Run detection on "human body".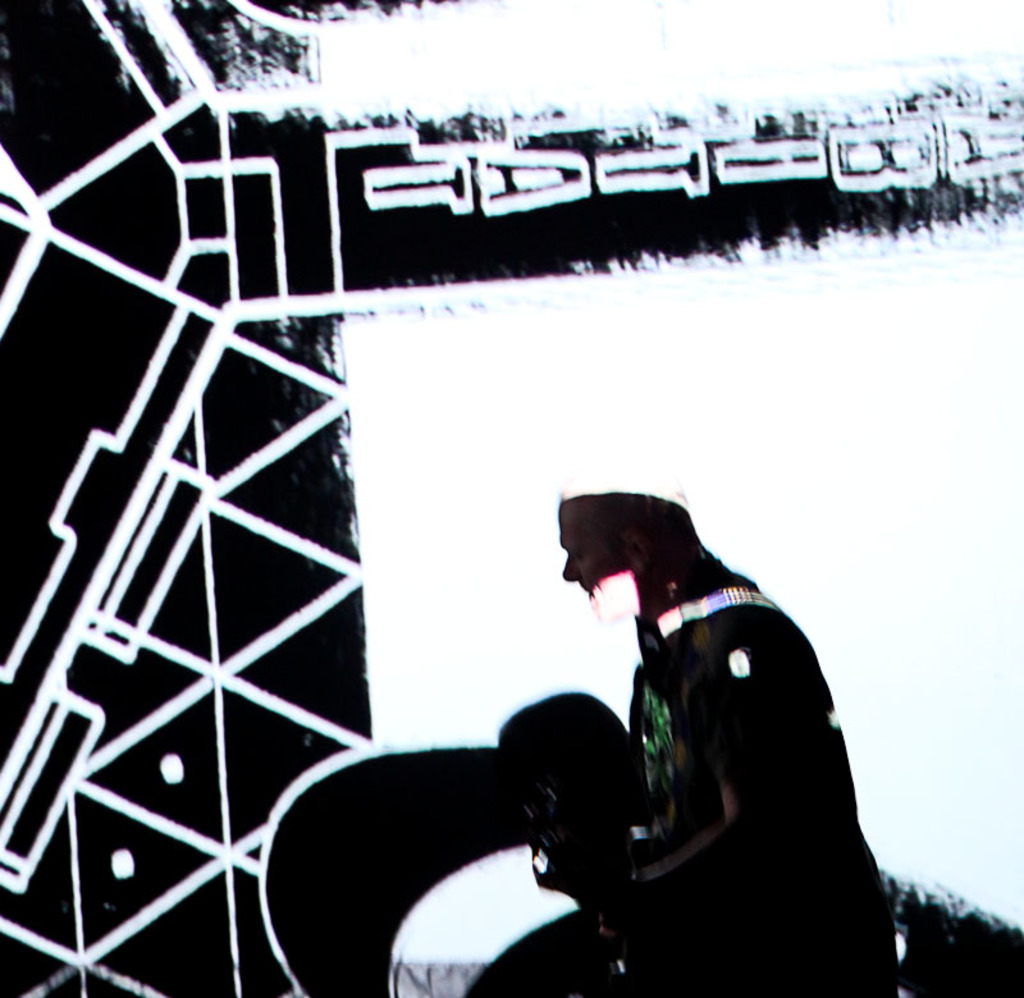
Result: region(467, 487, 904, 997).
